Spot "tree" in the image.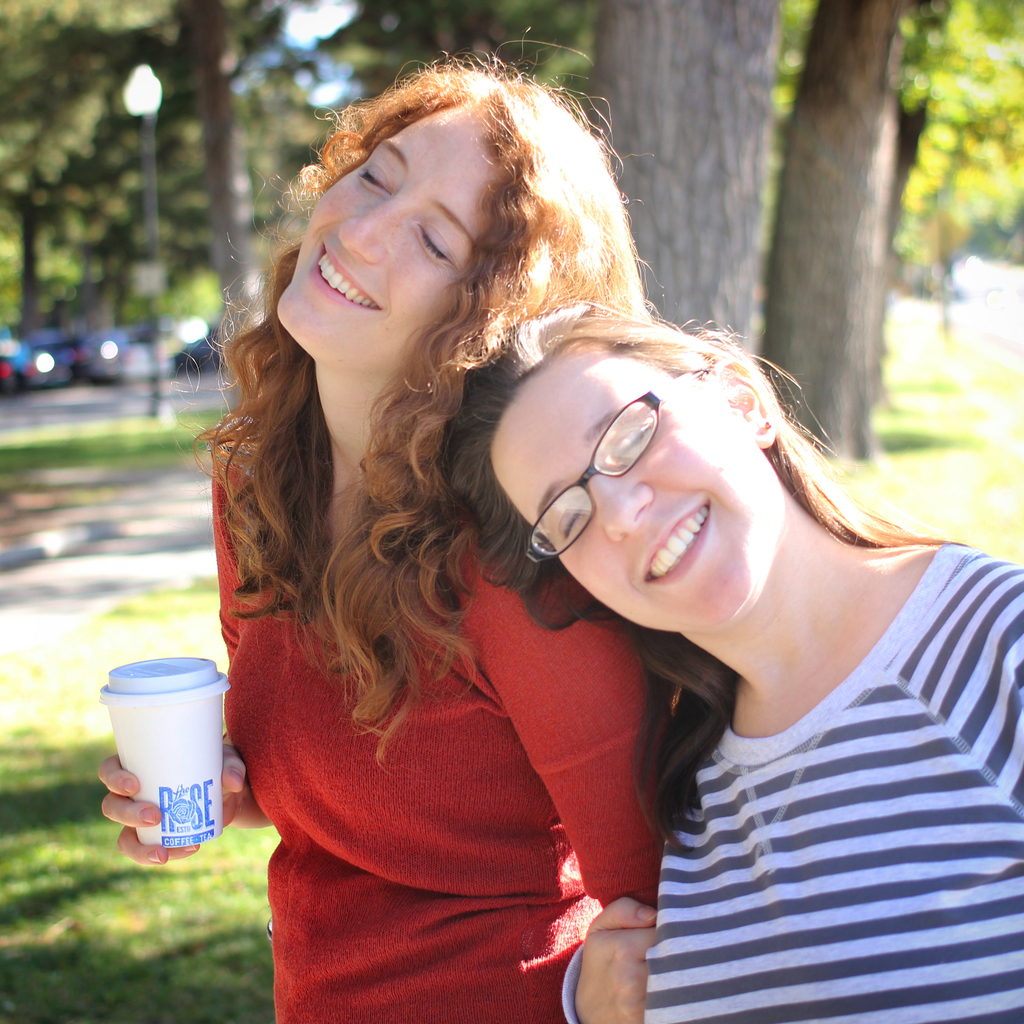
"tree" found at 767:0:915:463.
